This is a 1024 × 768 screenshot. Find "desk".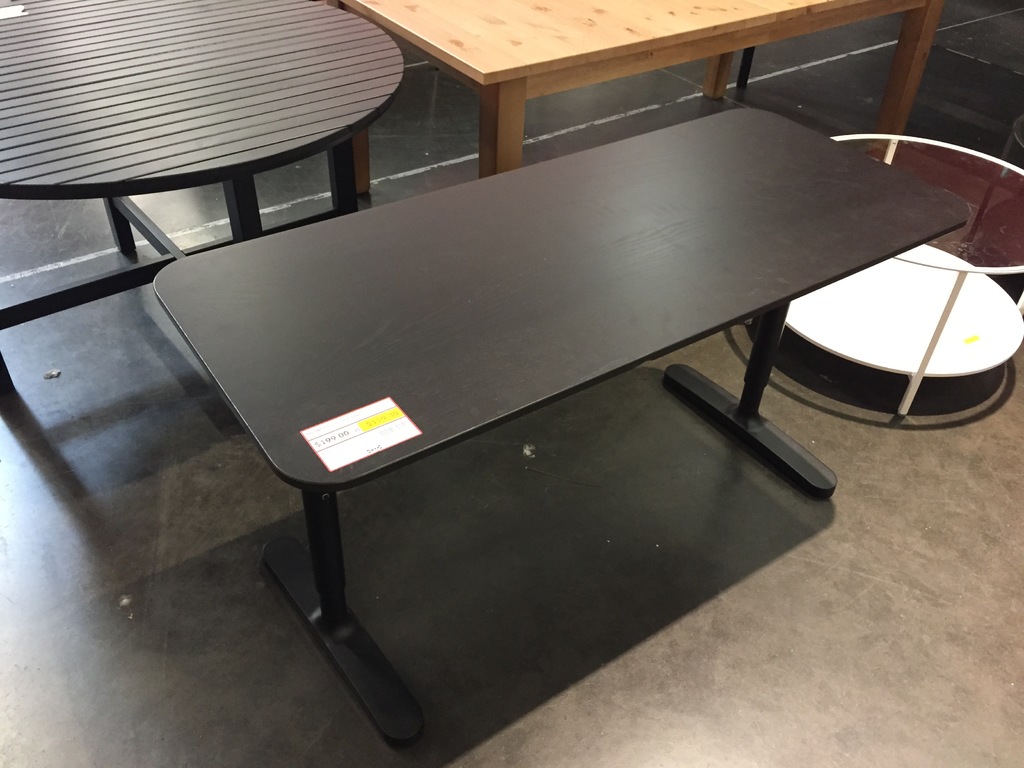
Bounding box: (269,84,989,439).
